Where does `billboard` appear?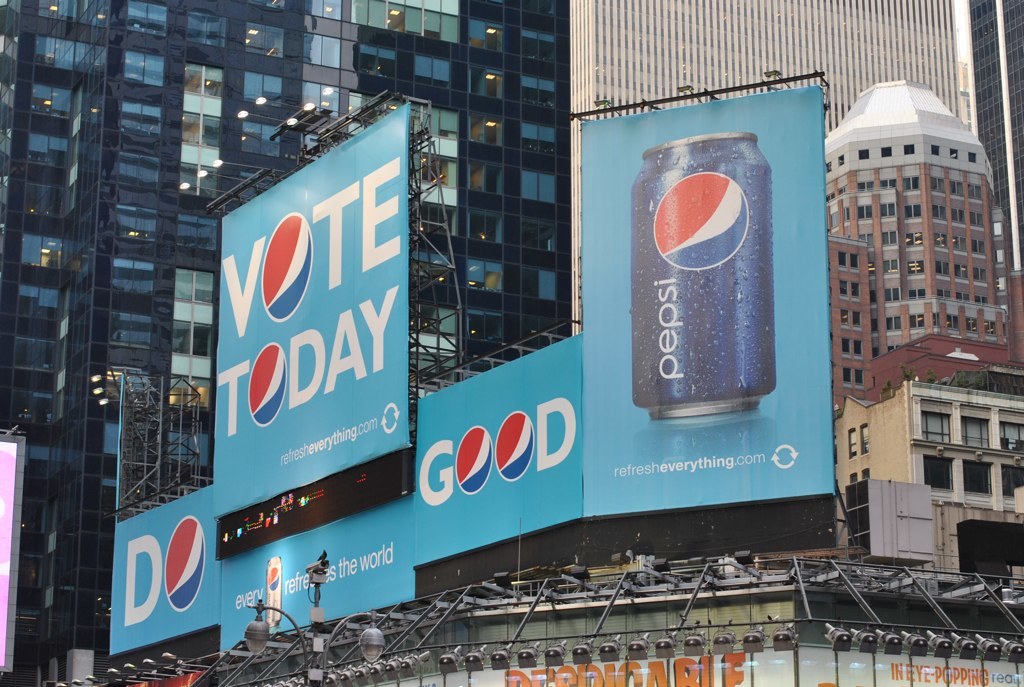
Appears at box(106, 488, 217, 652).
